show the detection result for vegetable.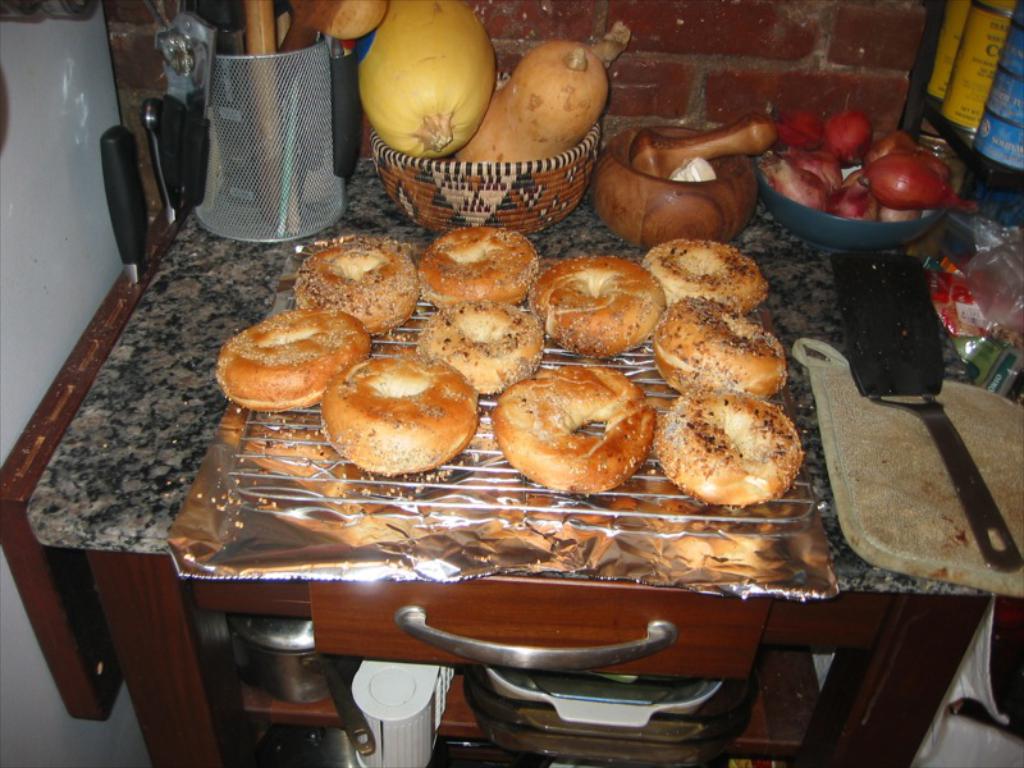
l=760, t=160, r=828, b=211.
